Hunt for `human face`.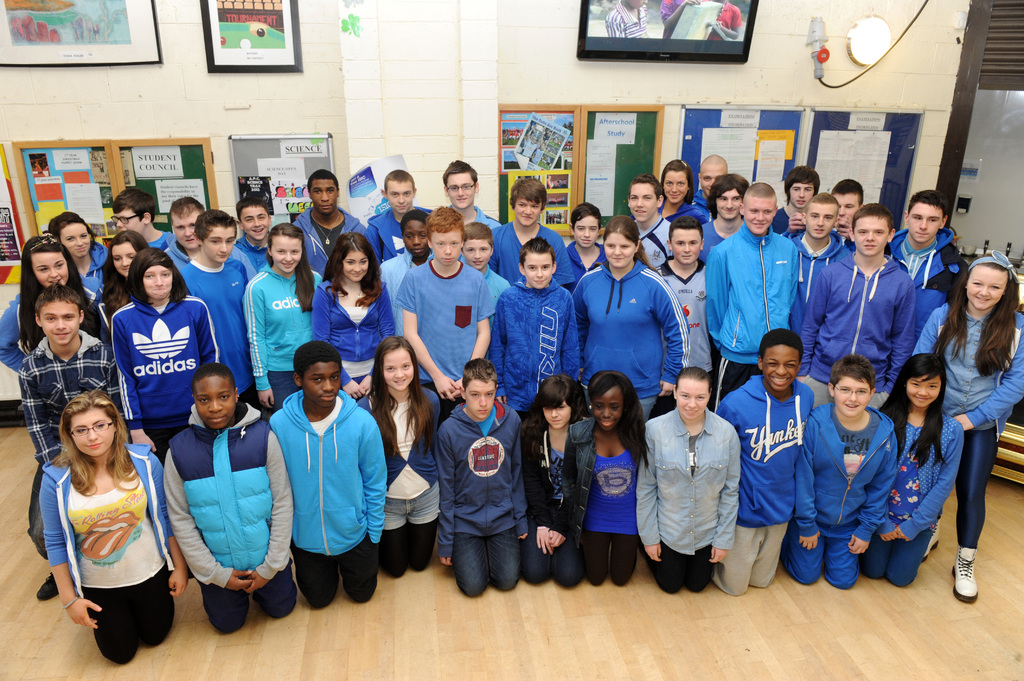
Hunted down at locate(700, 166, 727, 196).
